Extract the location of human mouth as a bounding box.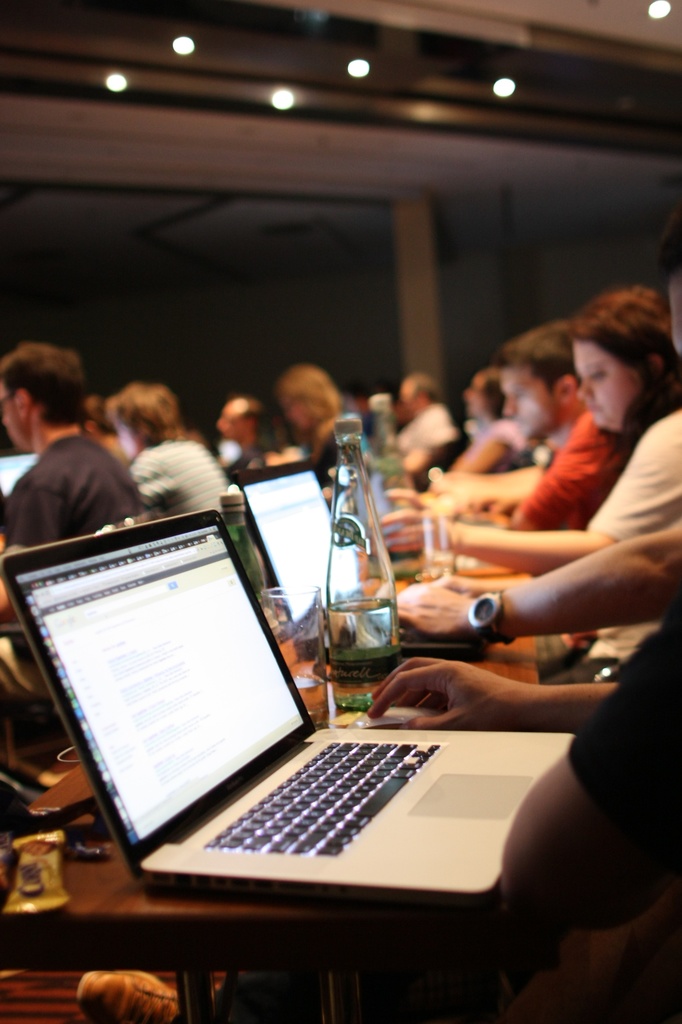
<box>586,404,603,412</box>.
